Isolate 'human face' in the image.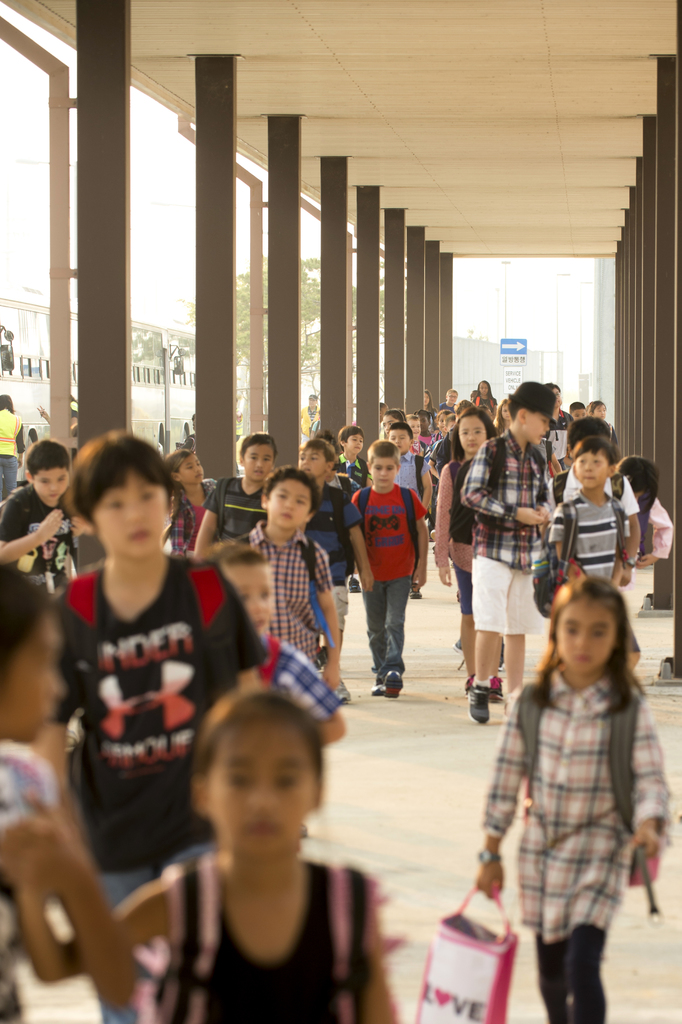
Isolated region: [92, 469, 172, 560].
